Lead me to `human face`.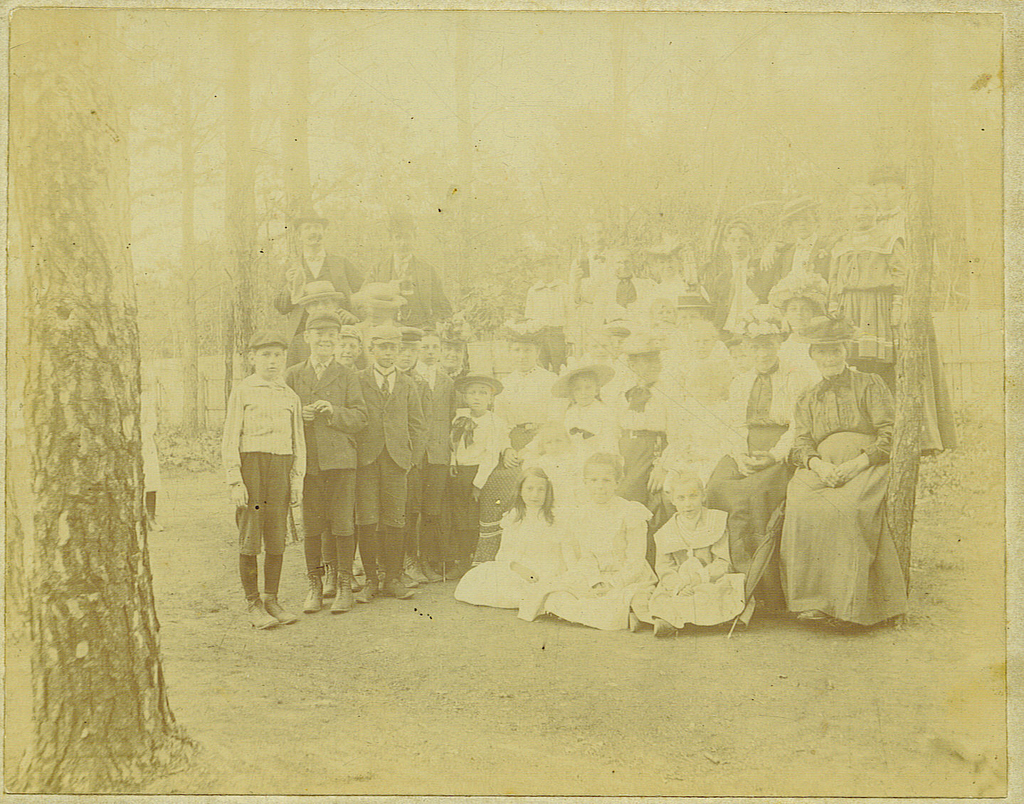
Lead to detection(788, 295, 814, 329).
